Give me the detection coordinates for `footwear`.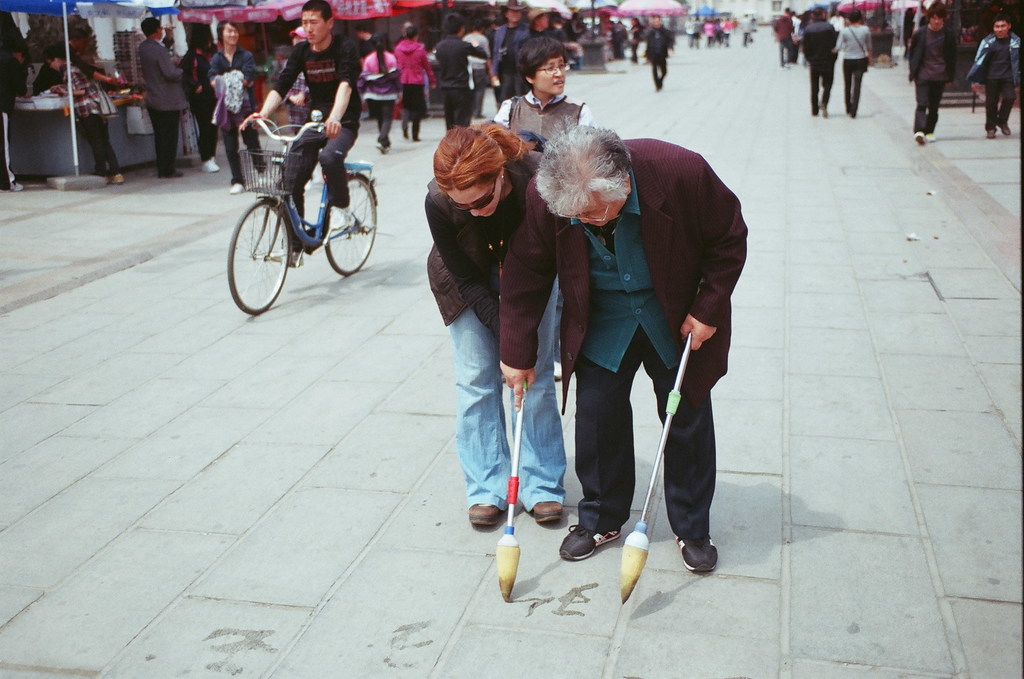
(271,246,305,267).
